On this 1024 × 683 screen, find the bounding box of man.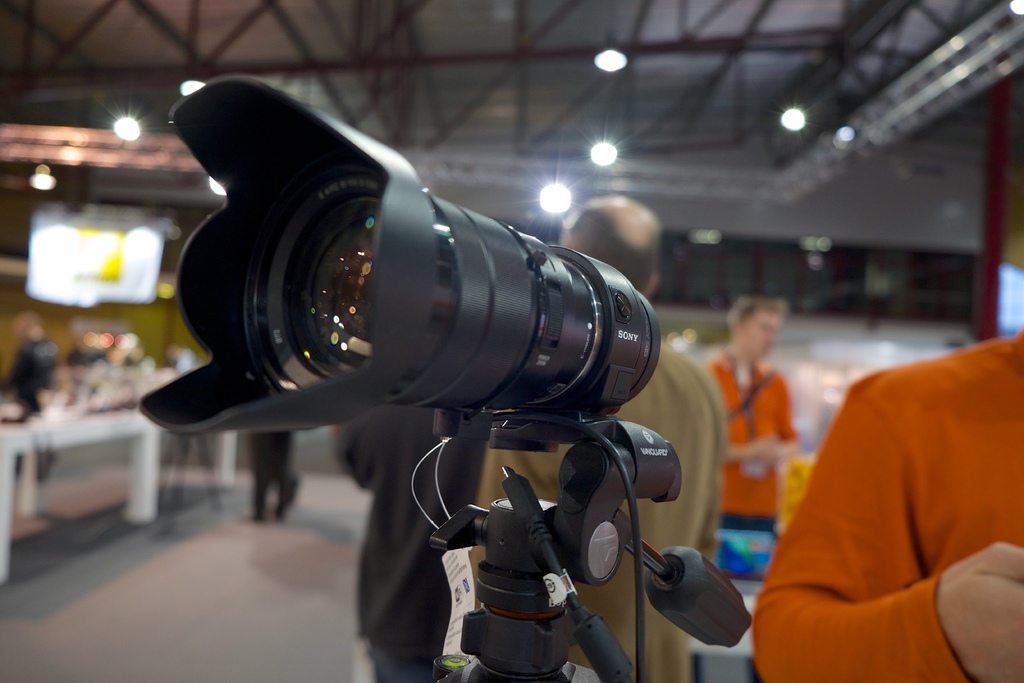
Bounding box: detection(719, 290, 820, 529).
